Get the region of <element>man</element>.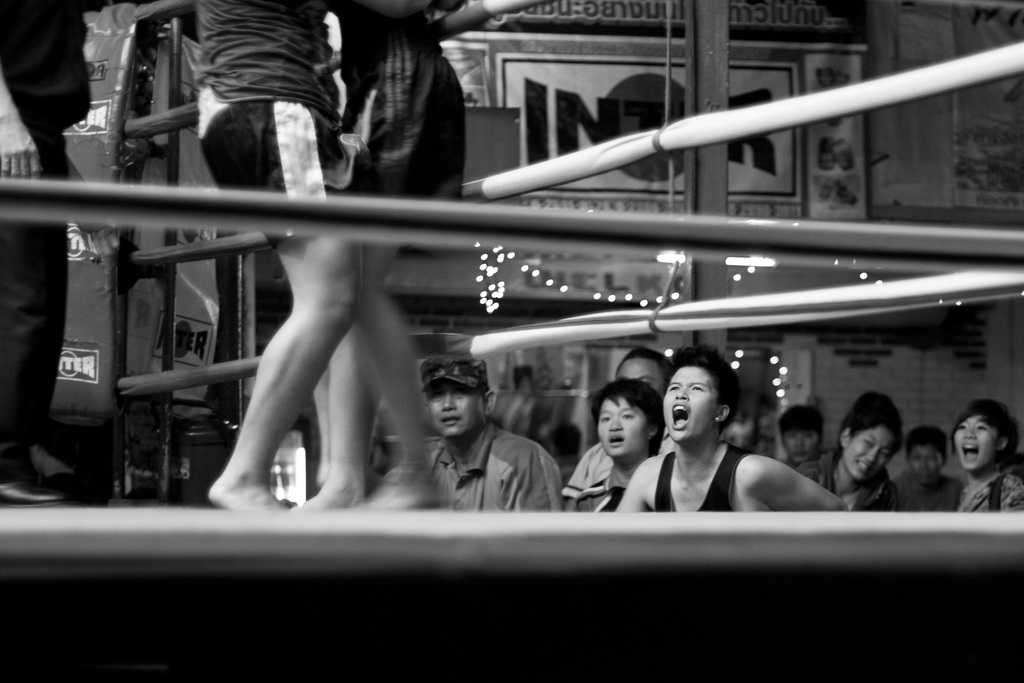
crop(570, 377, 672, 514).
